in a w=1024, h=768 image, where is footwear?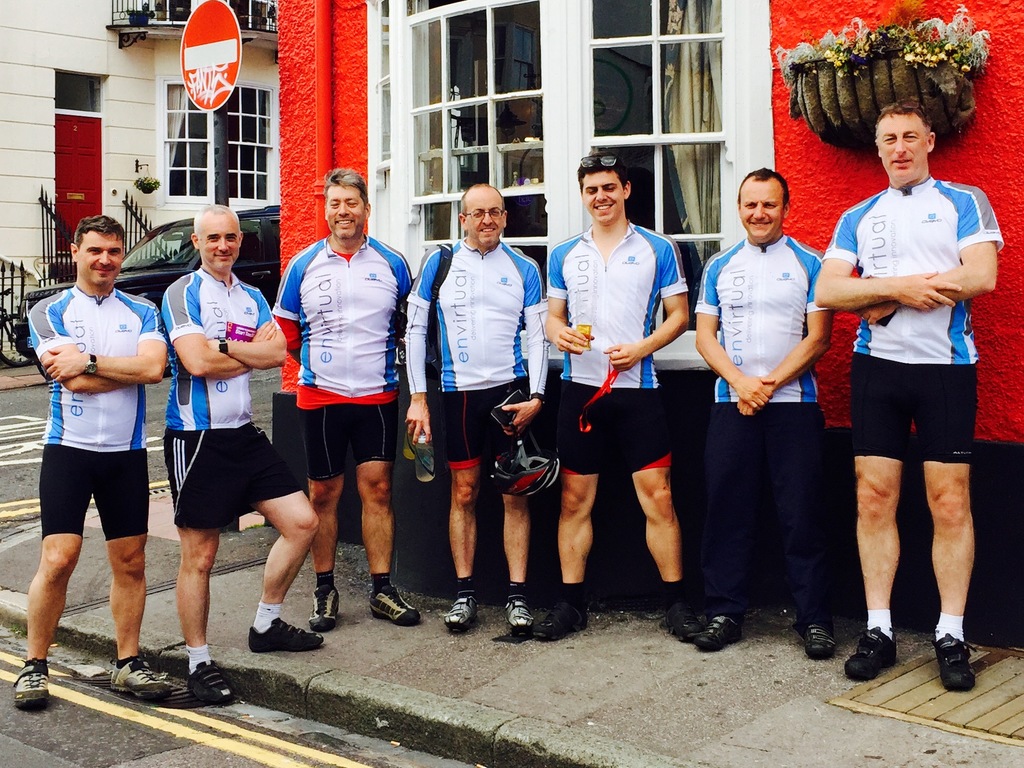
BBox(108, 659, 173, 701).
